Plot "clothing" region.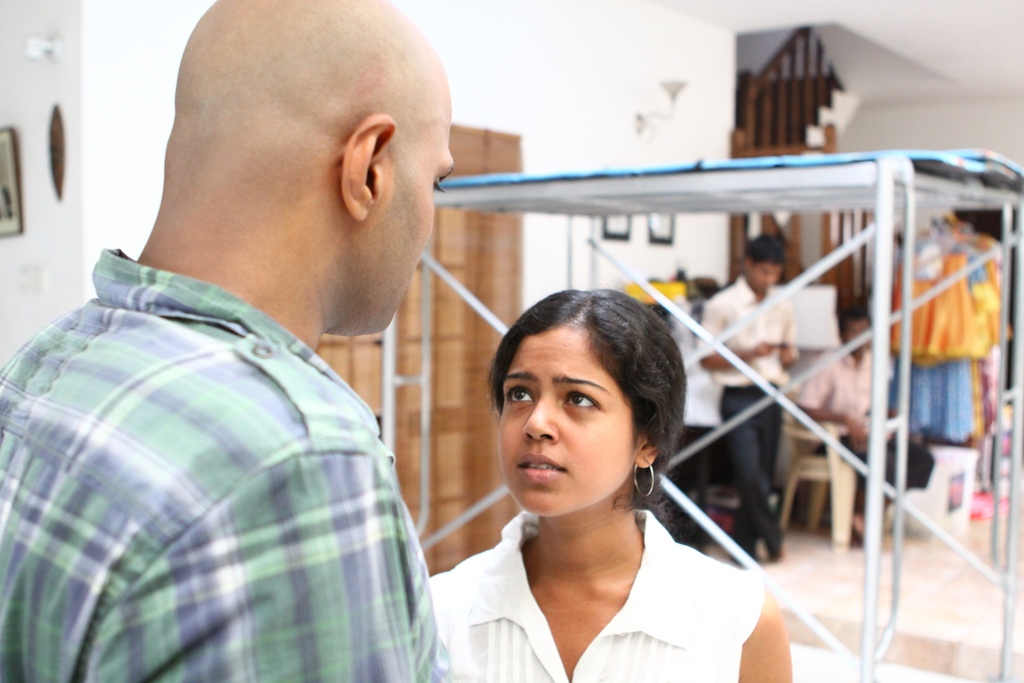
Plotted at {"left": 0, "top": 248, "right": 452, "bottom": 682}.
